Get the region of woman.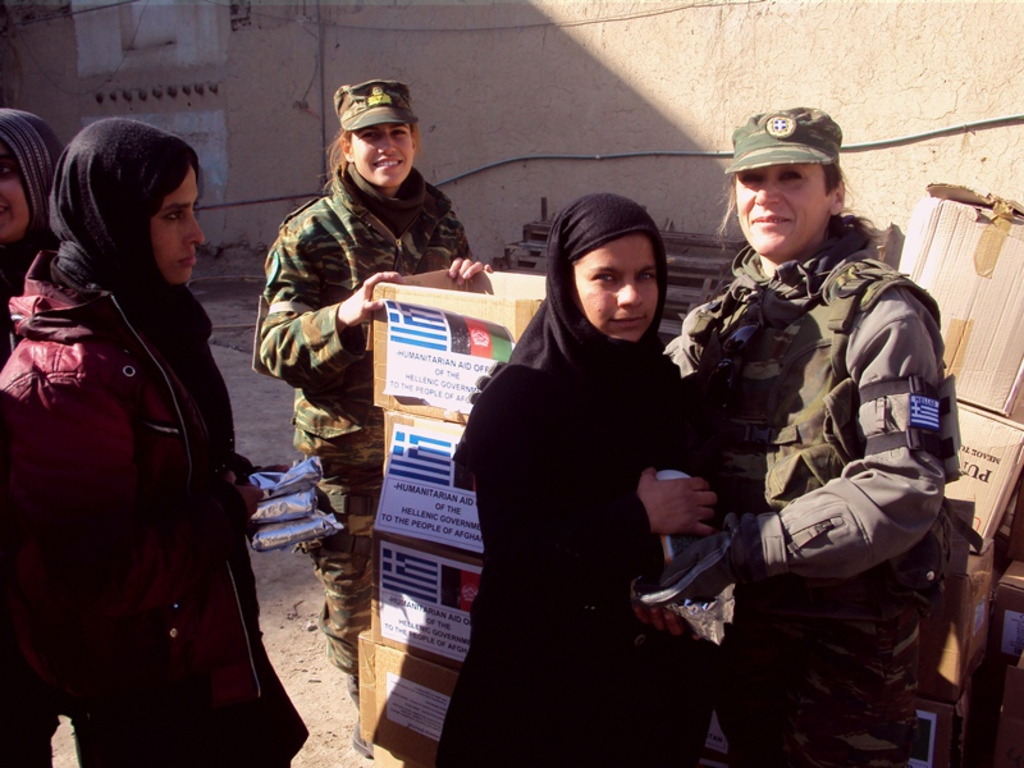
(472, 105, 965, 767).
